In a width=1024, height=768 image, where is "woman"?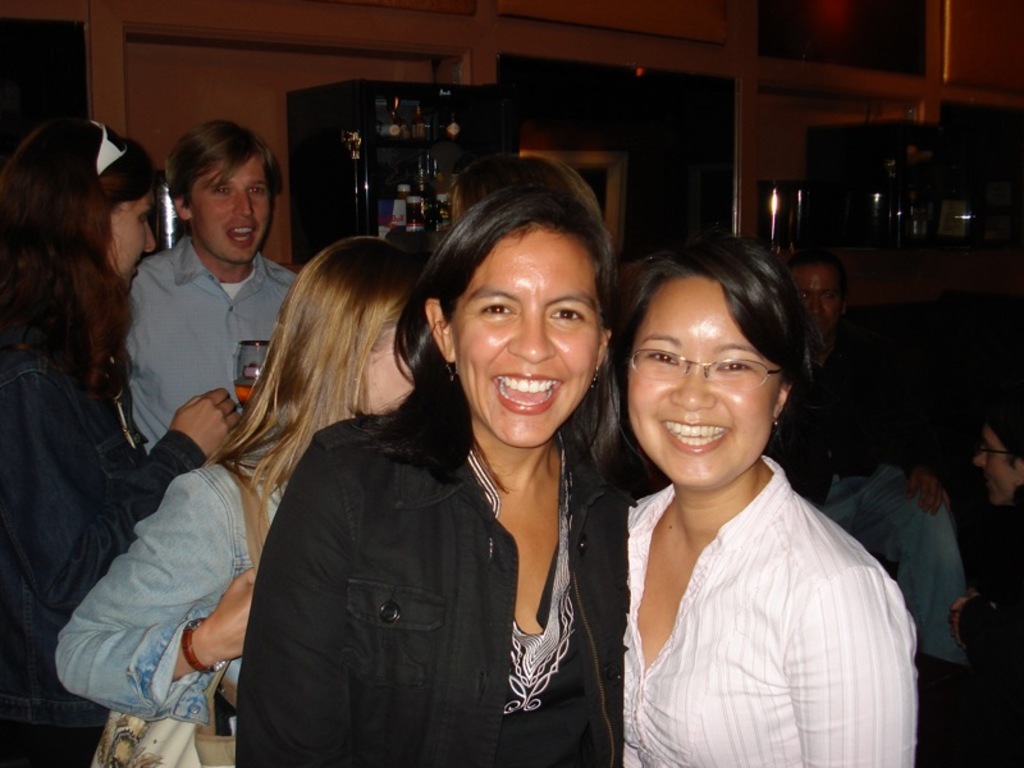
bbox=(0, 116, 244, 767).
